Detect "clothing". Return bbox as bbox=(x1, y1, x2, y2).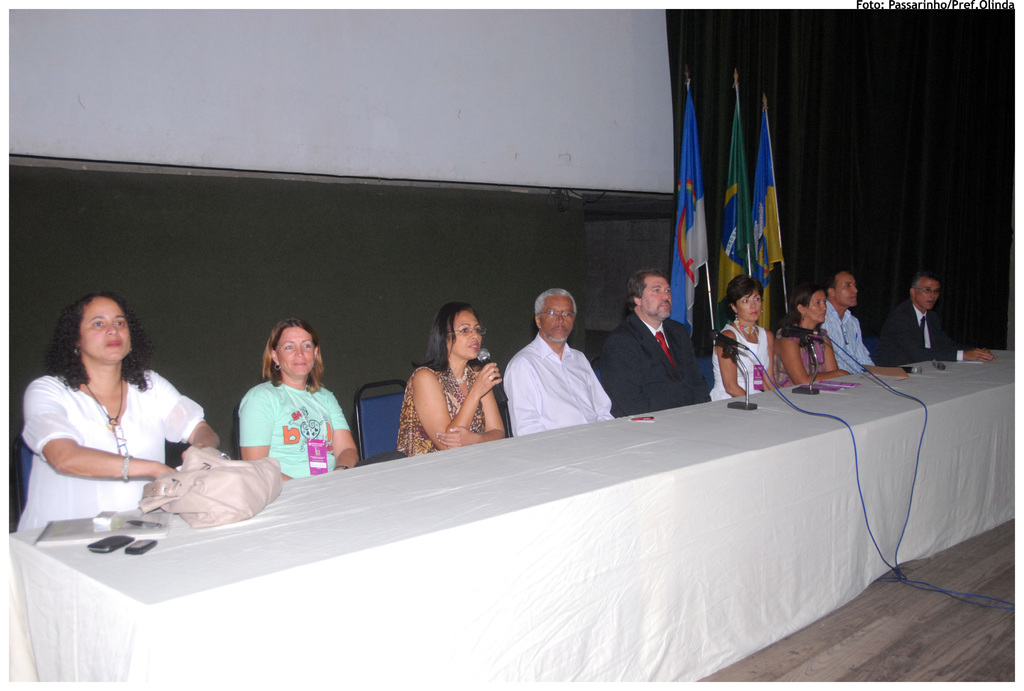
bbox=(16, 370, 206, 537).
